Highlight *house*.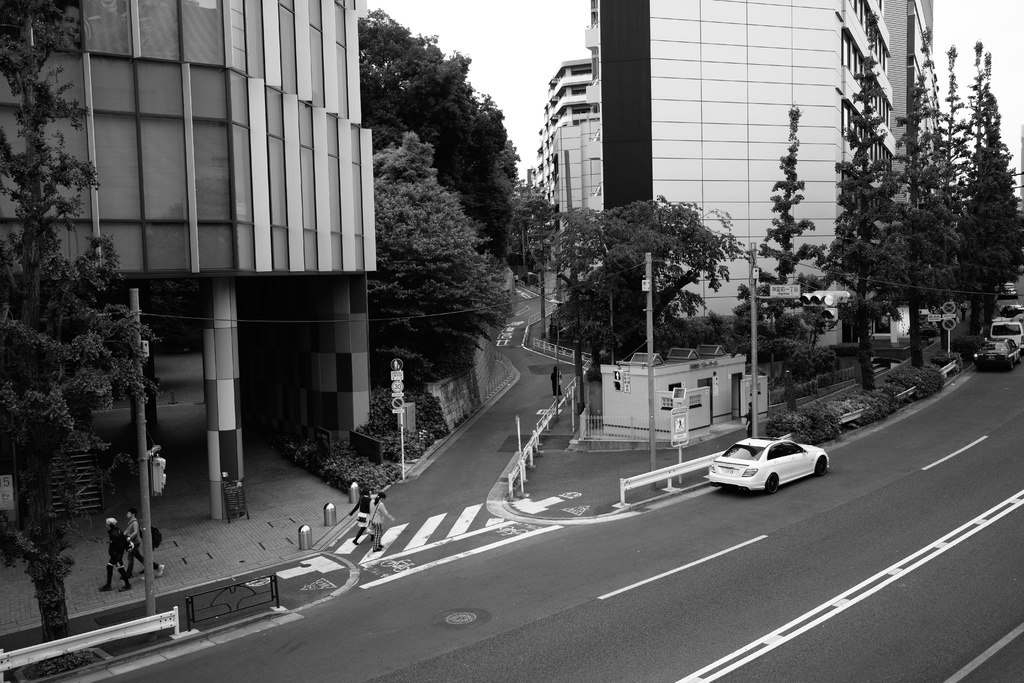
Highlighted region: 534, 51, 595, 238.
